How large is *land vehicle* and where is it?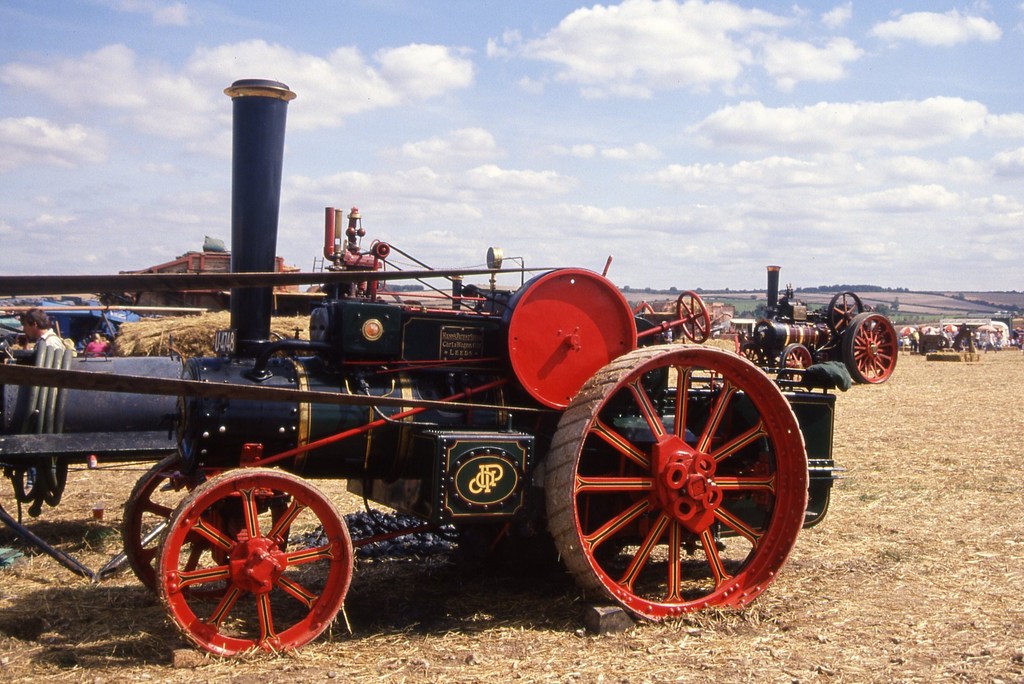
Bounding box: box(749, 257, 895, 384).
